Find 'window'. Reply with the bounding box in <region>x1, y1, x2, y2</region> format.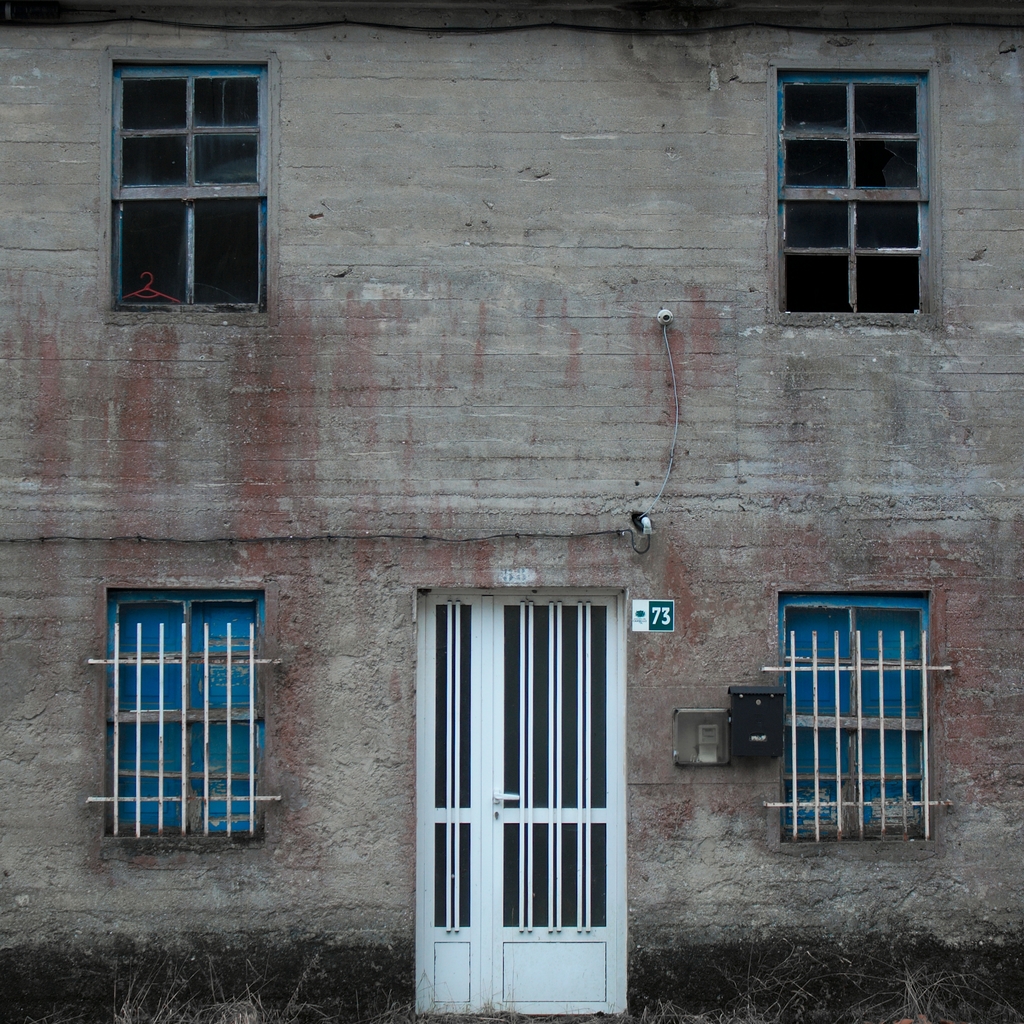
<region>93, 33, 277, 315</region>.
